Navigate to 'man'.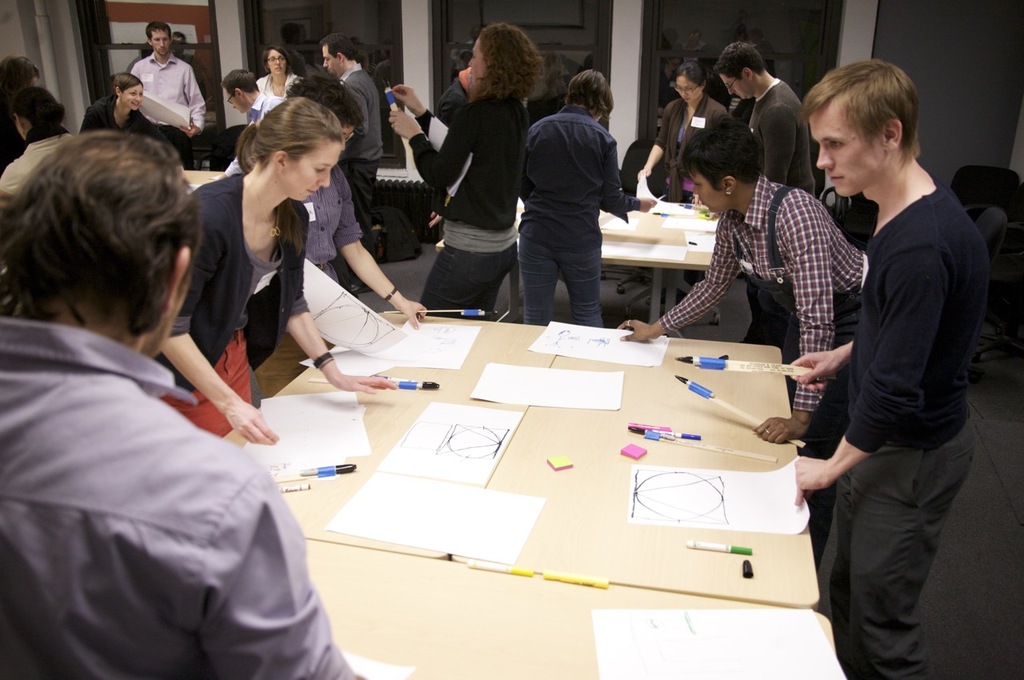
Navigation target: crop(319, 34, 386, 295).
